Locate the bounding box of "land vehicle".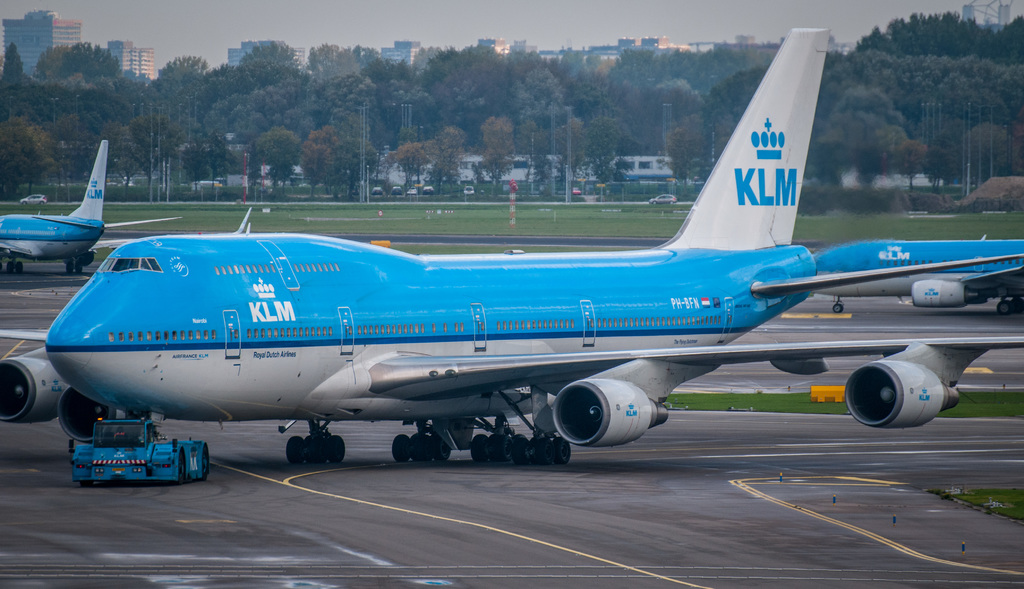
Bounding box: <box>201,178,223,186</box>.
